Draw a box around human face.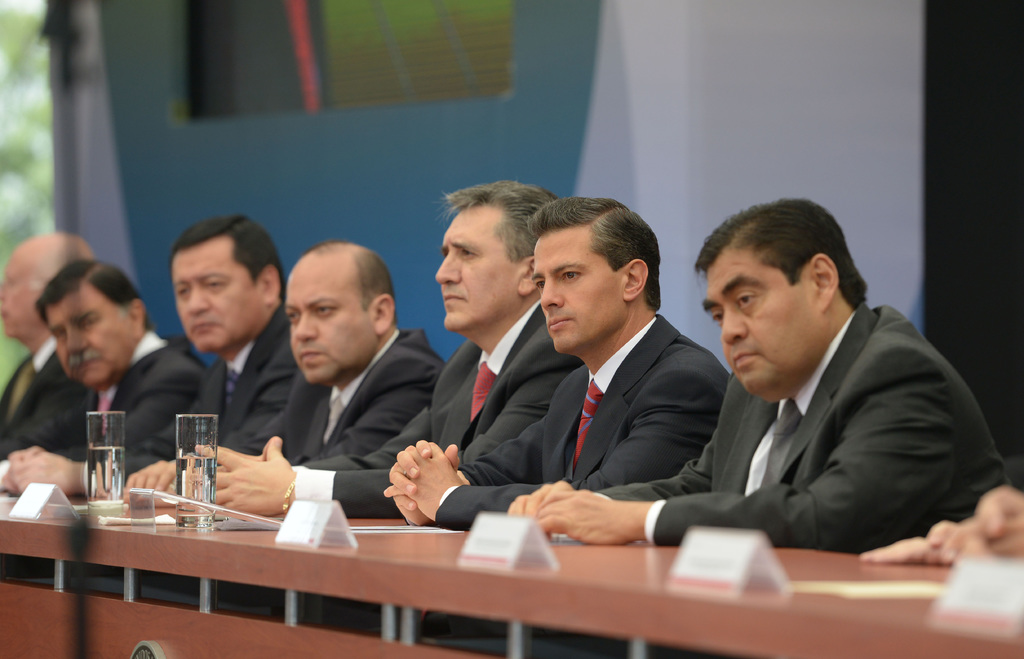
434/207/522/327.
